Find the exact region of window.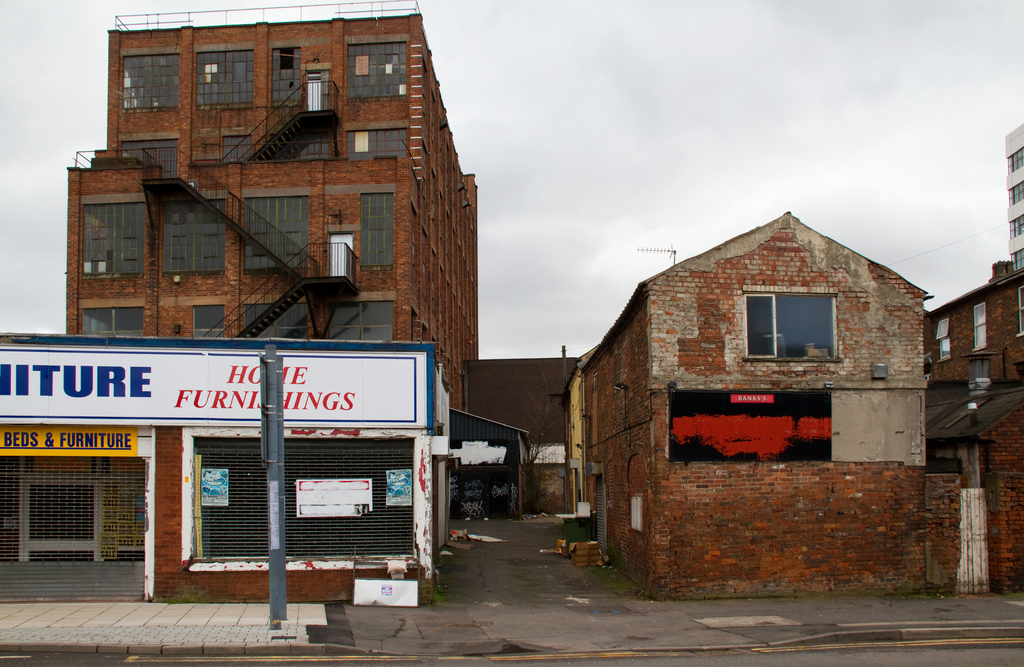
Exact region: (left=755, top=286, right=858, bottom=370).
